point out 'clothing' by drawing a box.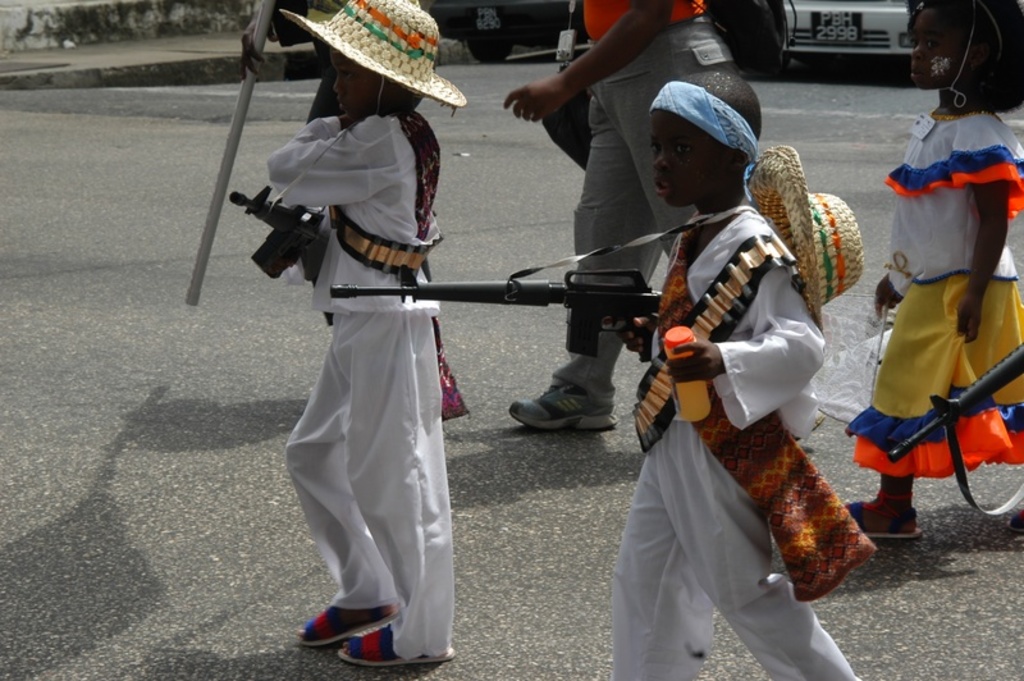
[611, 210, 863, 680].
